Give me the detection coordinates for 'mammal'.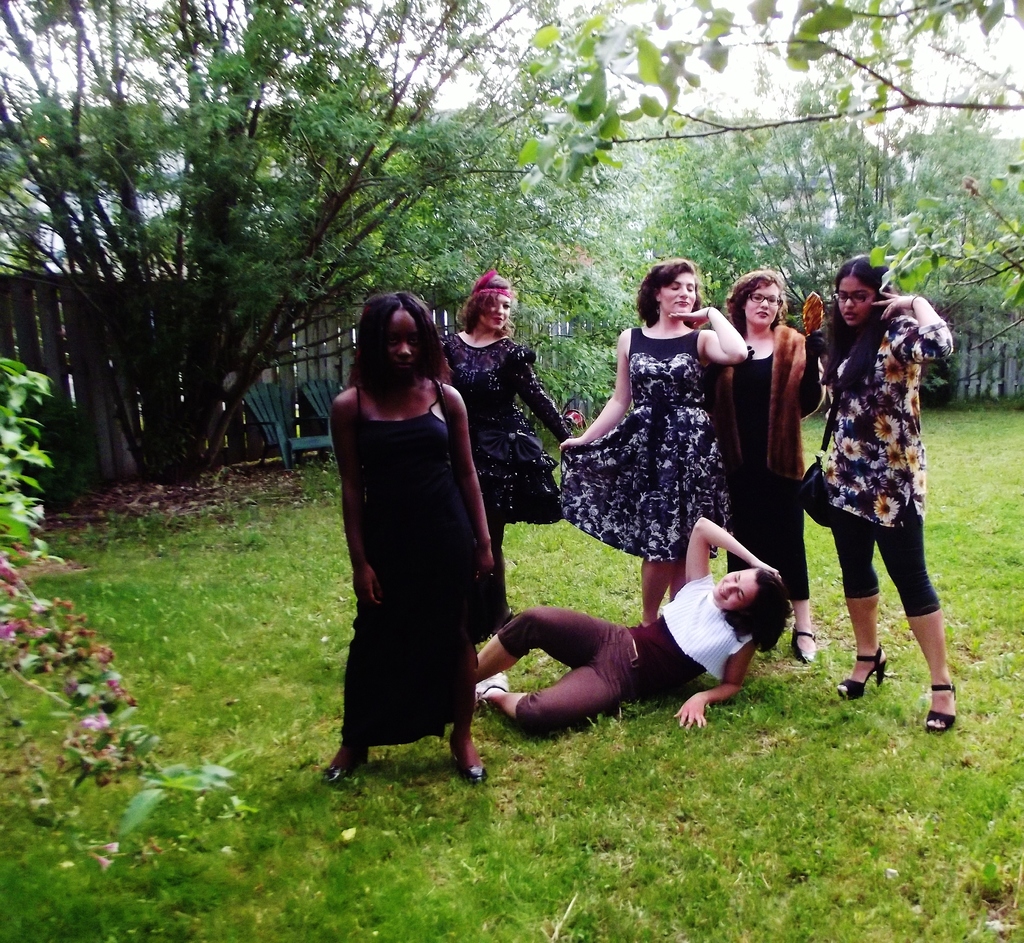
<box>435,264,573,649</box>.
